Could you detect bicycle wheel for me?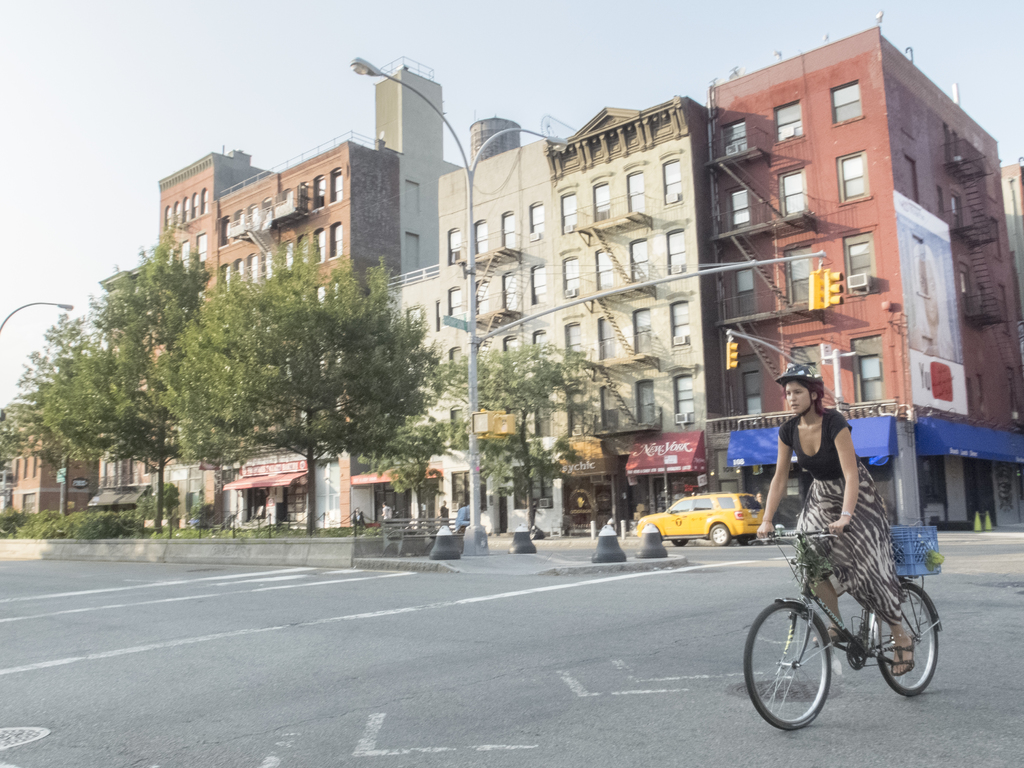
Detection result: <bbox>739, 600, 833, 733</bbox>.
